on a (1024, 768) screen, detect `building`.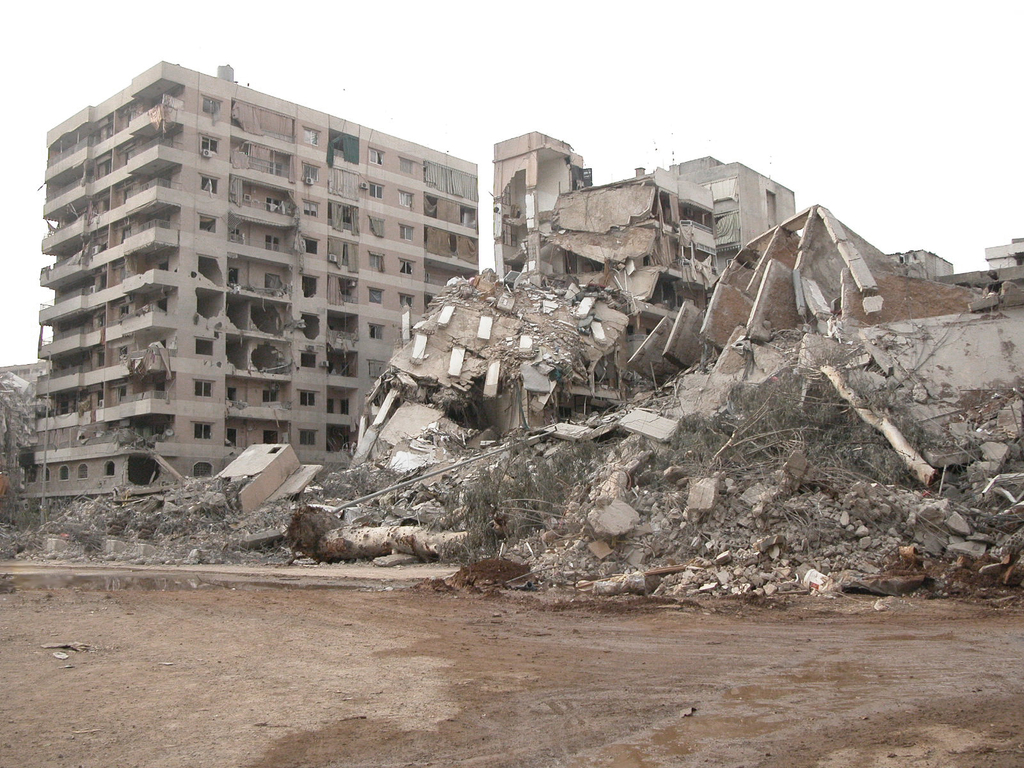
666/152/796/276.
